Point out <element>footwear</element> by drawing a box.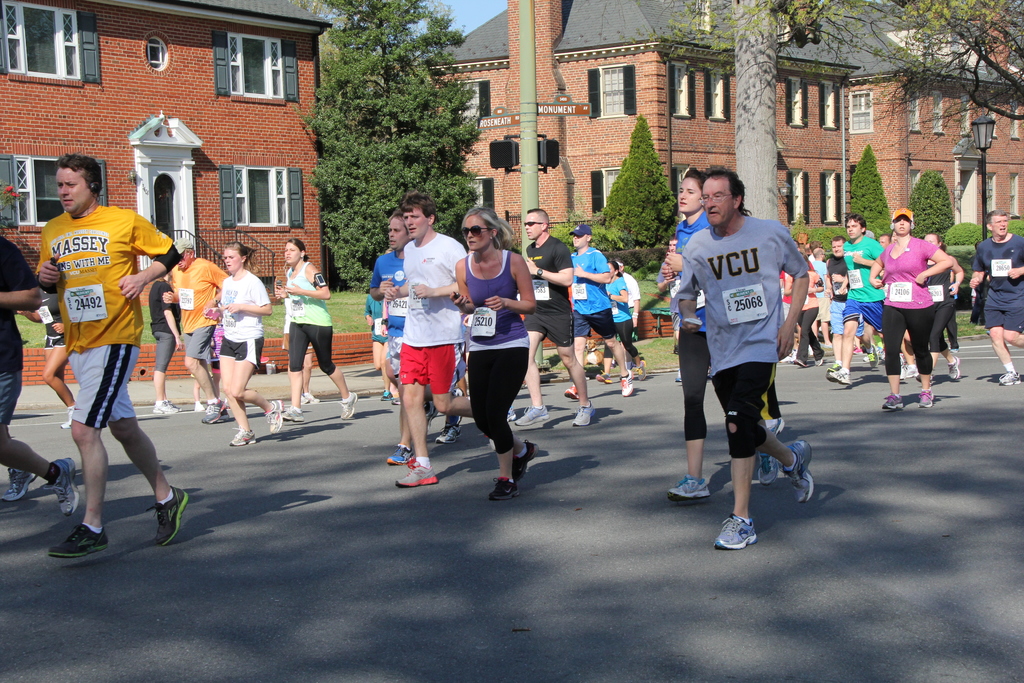
crop(437, 417, 461, 441).
